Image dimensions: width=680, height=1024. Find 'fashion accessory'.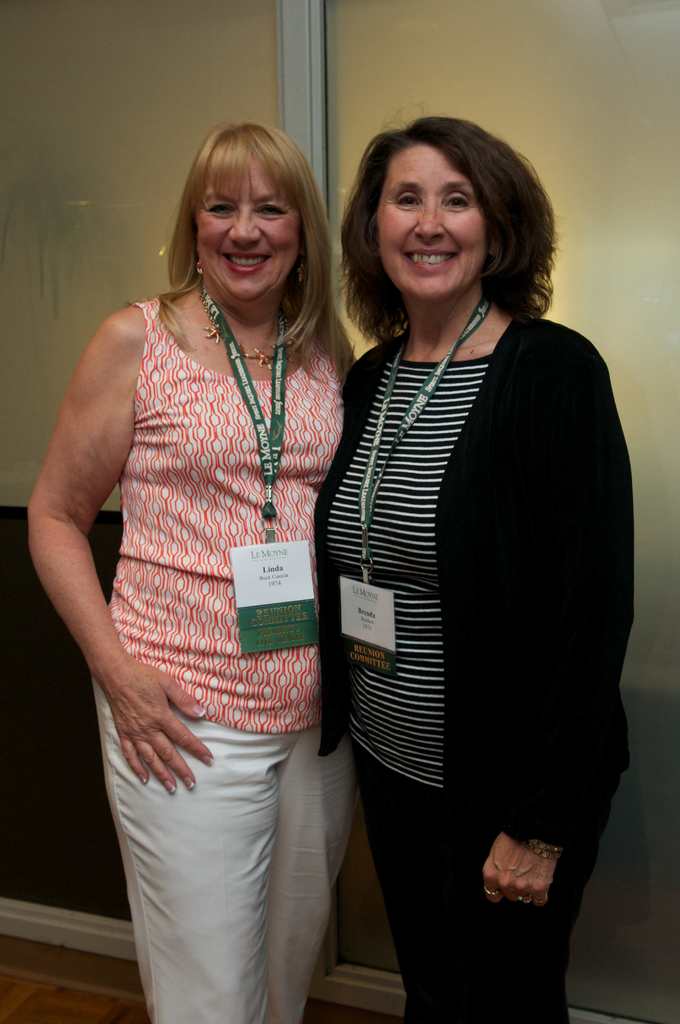
[x1=296, y1=257, x2=309, y2=282].
